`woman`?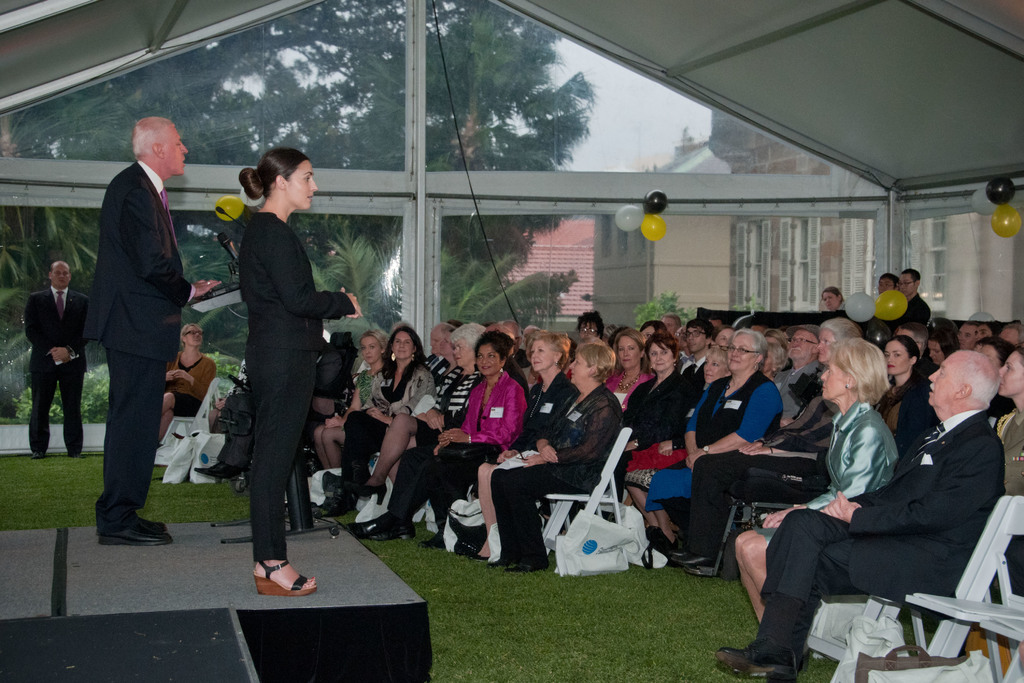
311, 327, 388, 471
